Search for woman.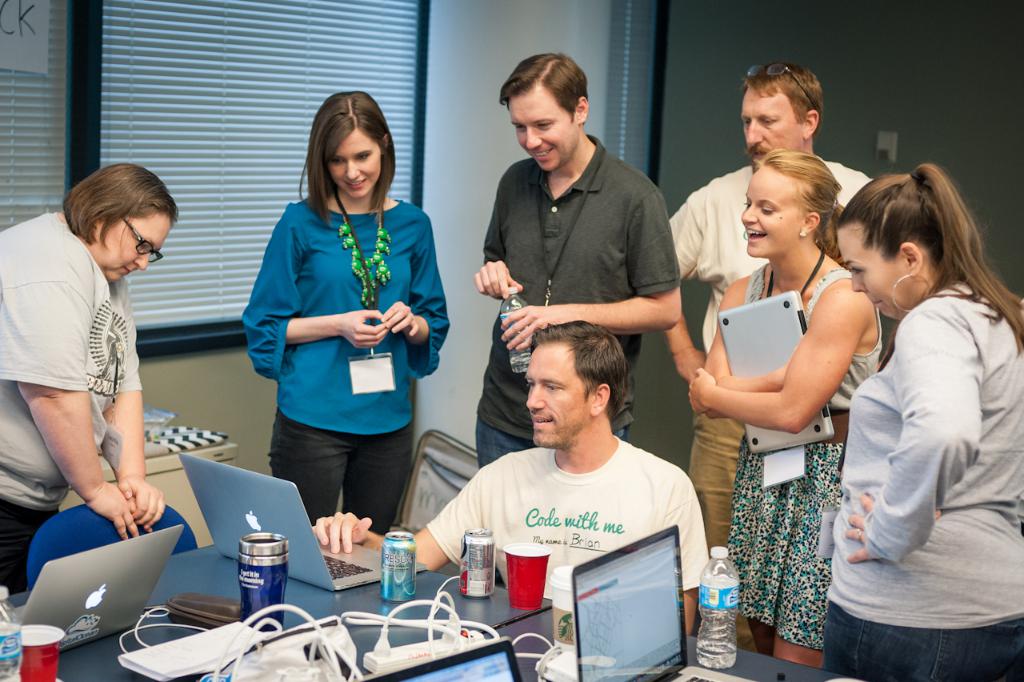
Found at bbox(683, 145, 888, 663).
